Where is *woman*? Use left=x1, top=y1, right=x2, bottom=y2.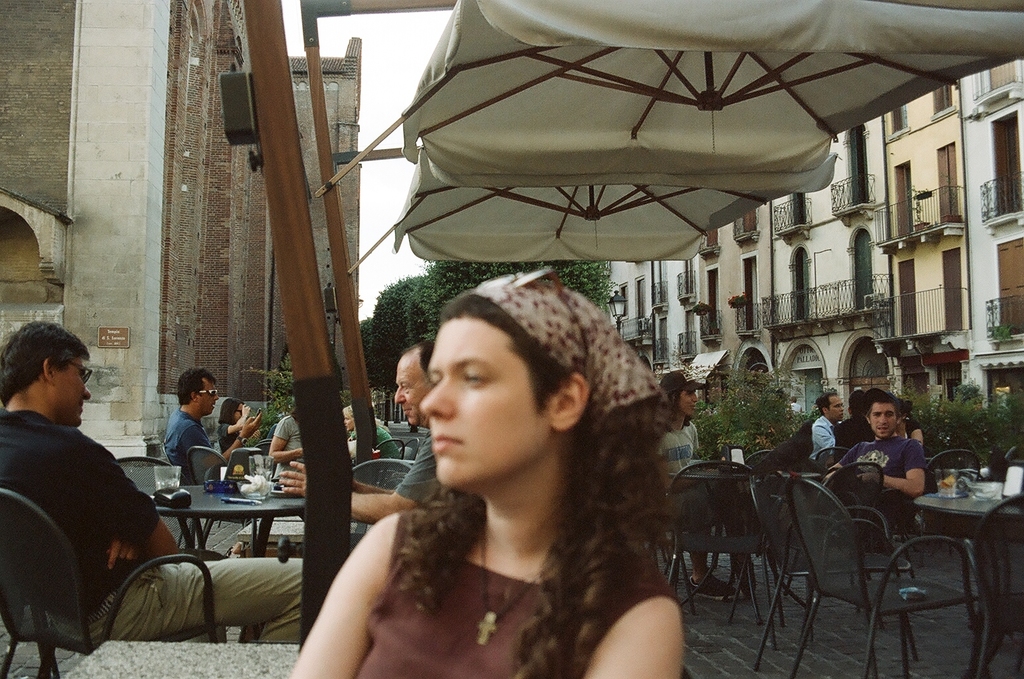
left=652, top=365, right=750, bottom=606.
